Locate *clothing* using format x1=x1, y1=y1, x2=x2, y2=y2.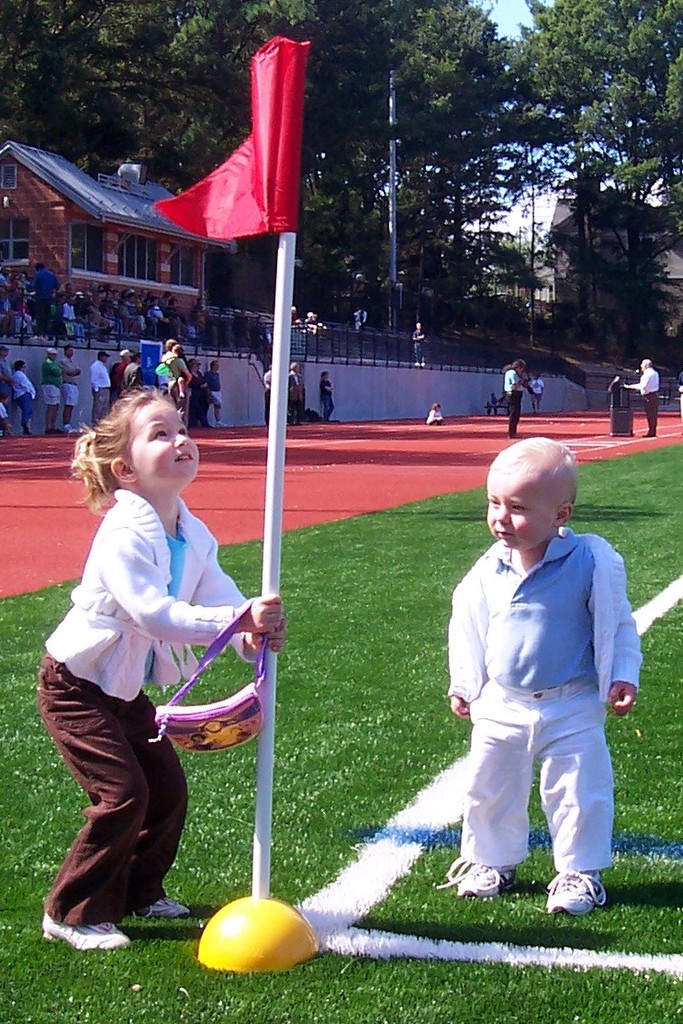
x1=0, y1=356, x2=17, y2=431.
